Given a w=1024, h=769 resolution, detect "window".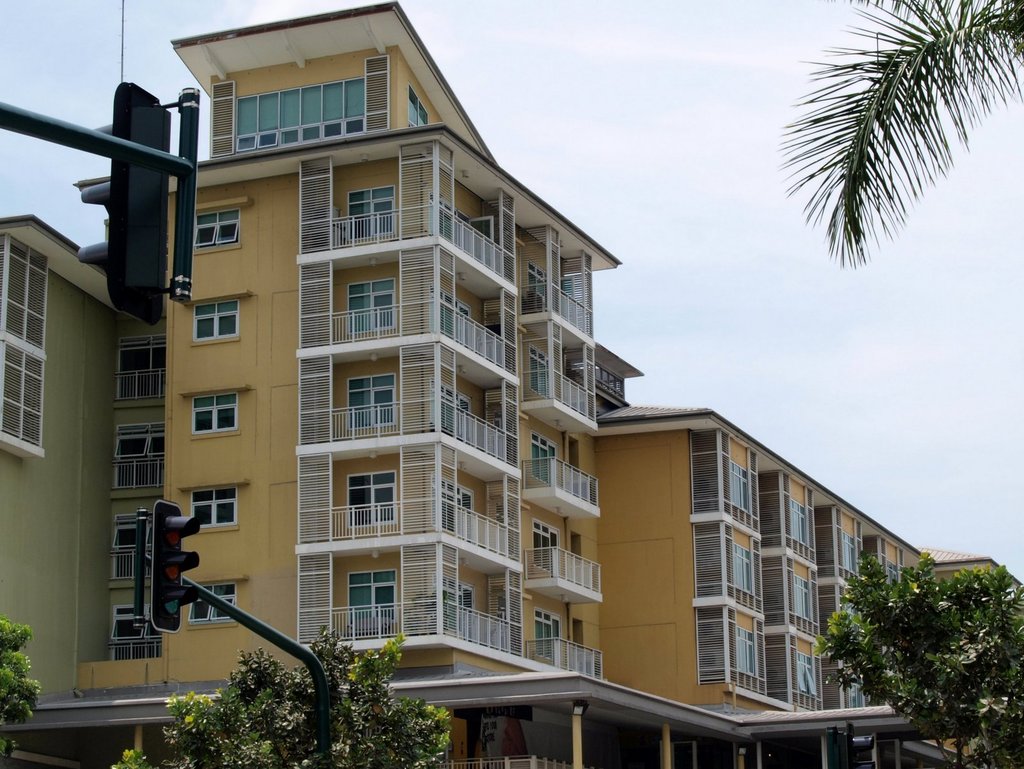
[536,609,551,656].
